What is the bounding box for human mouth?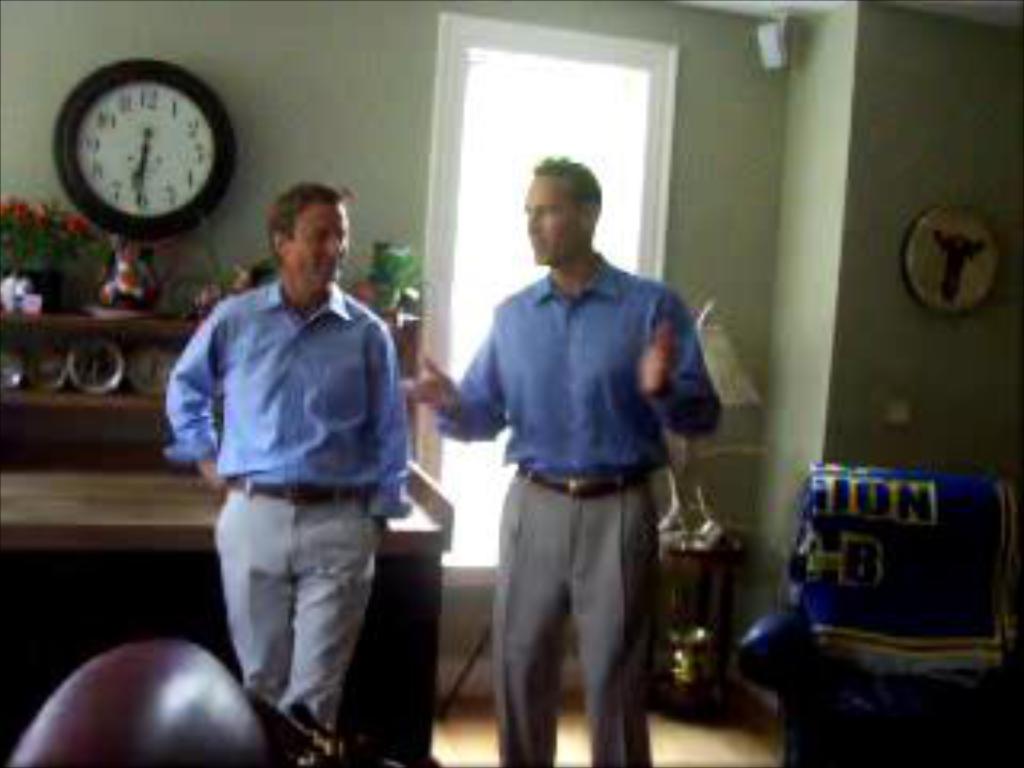
bbox=[528, 237, 541, 250].
